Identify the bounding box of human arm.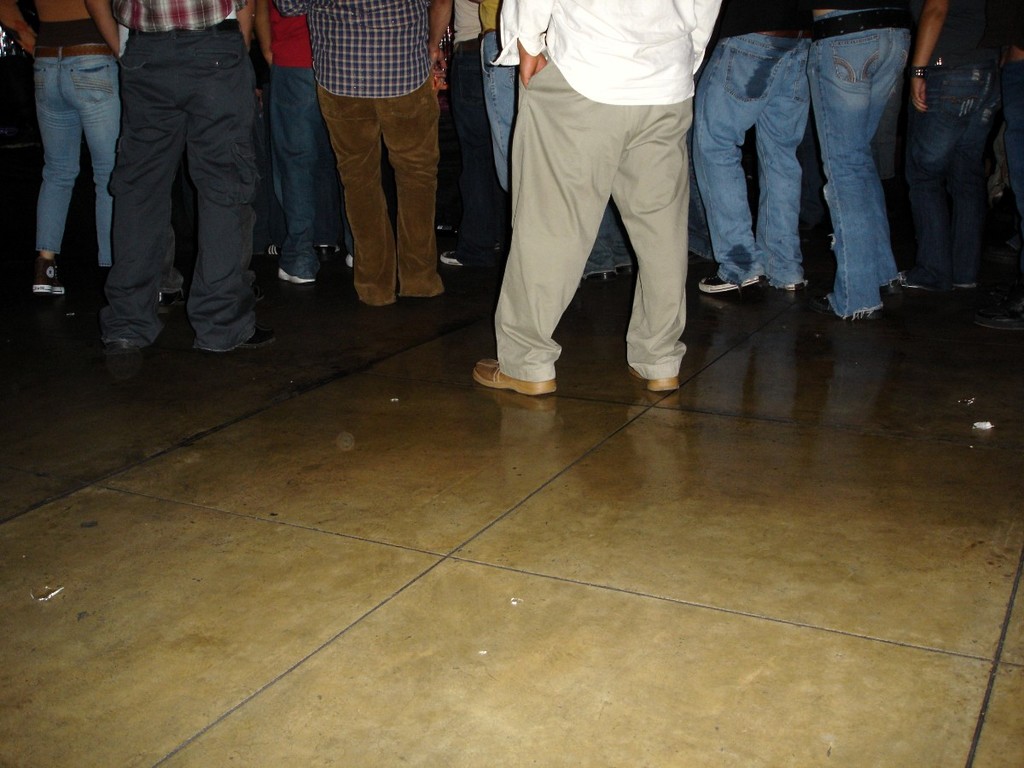
[x1=683, y1=0, x2=735, y2=75].
